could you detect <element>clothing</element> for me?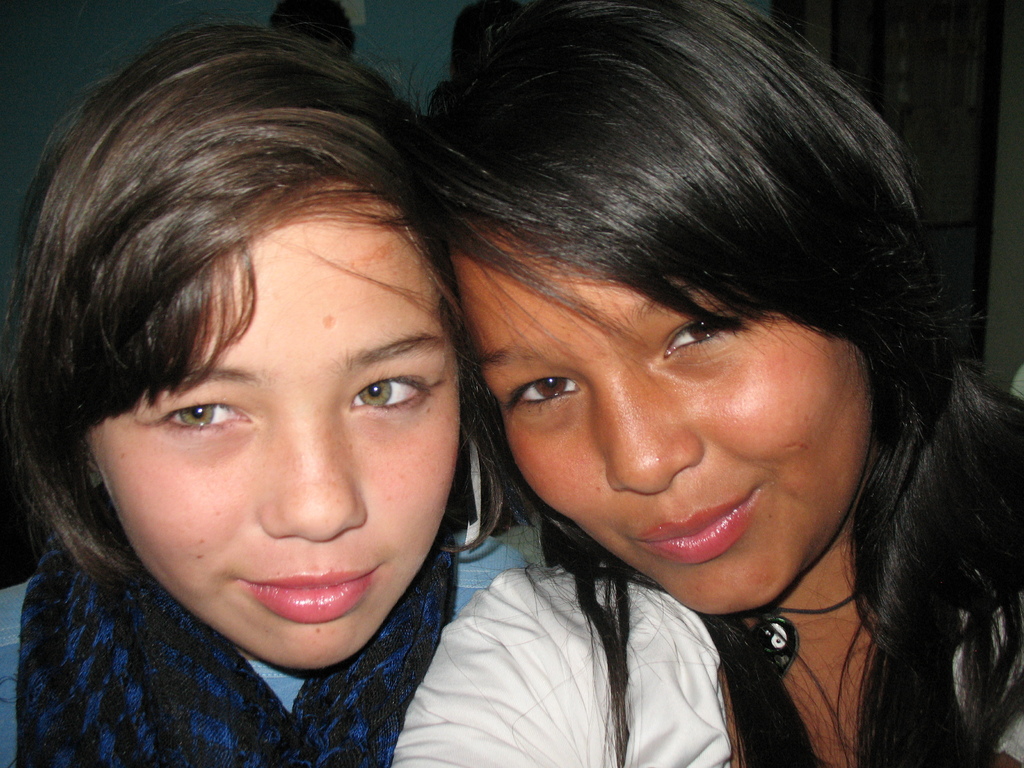
Detection result: 0,532,524,764.
